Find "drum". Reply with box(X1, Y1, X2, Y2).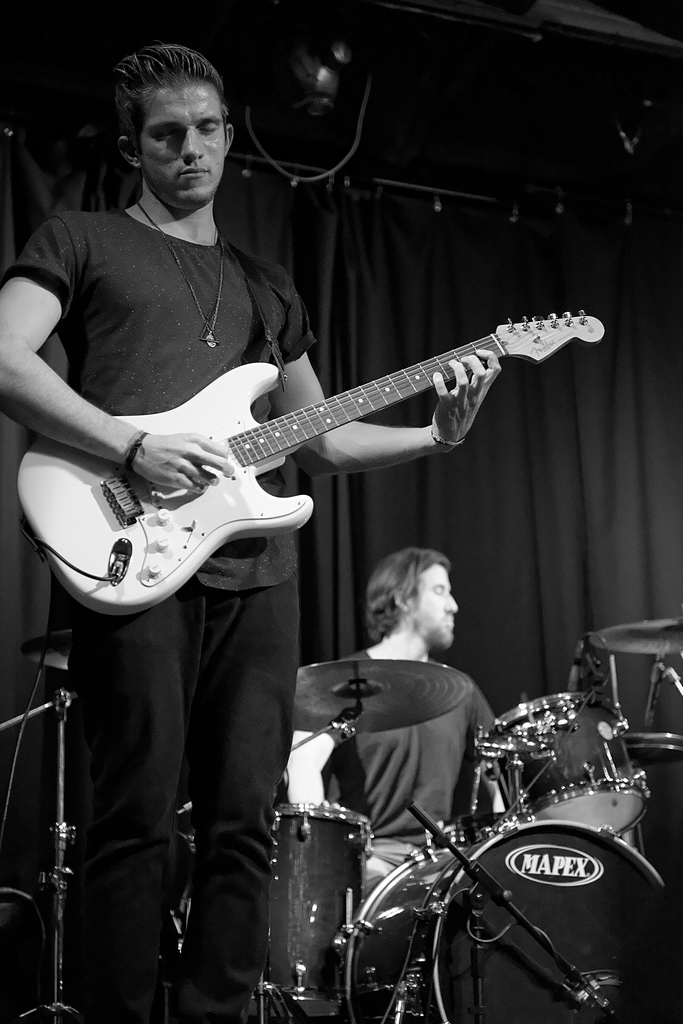
box(332, 820, 680, 1023).
